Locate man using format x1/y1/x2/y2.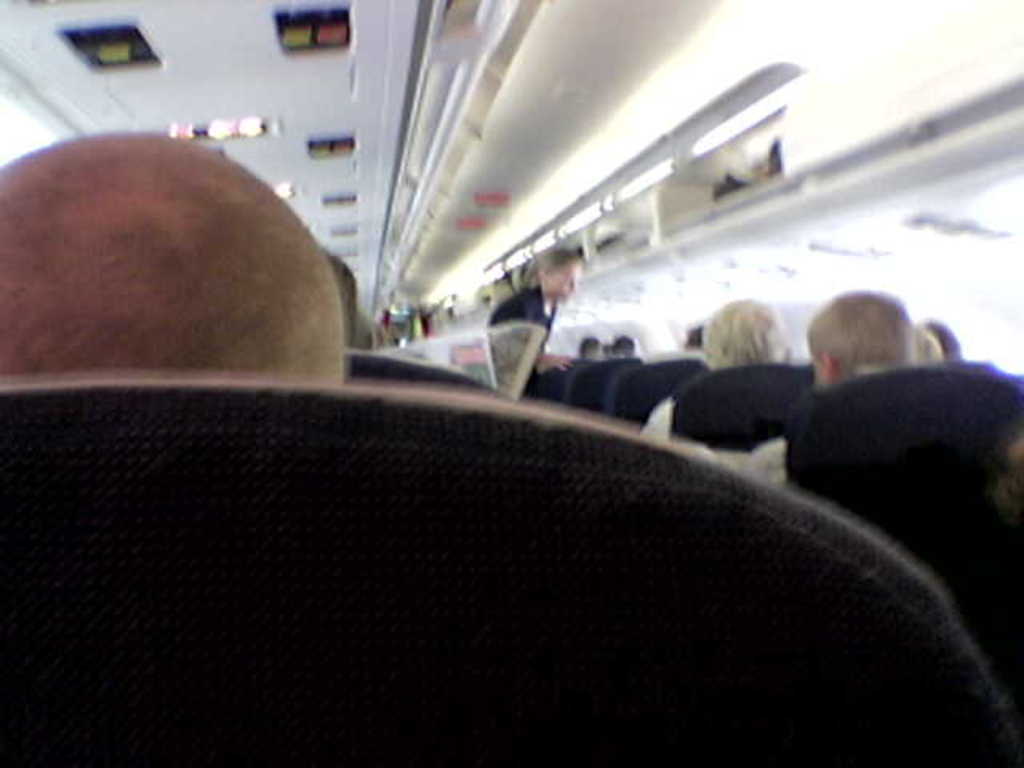
0/125/352/389.
